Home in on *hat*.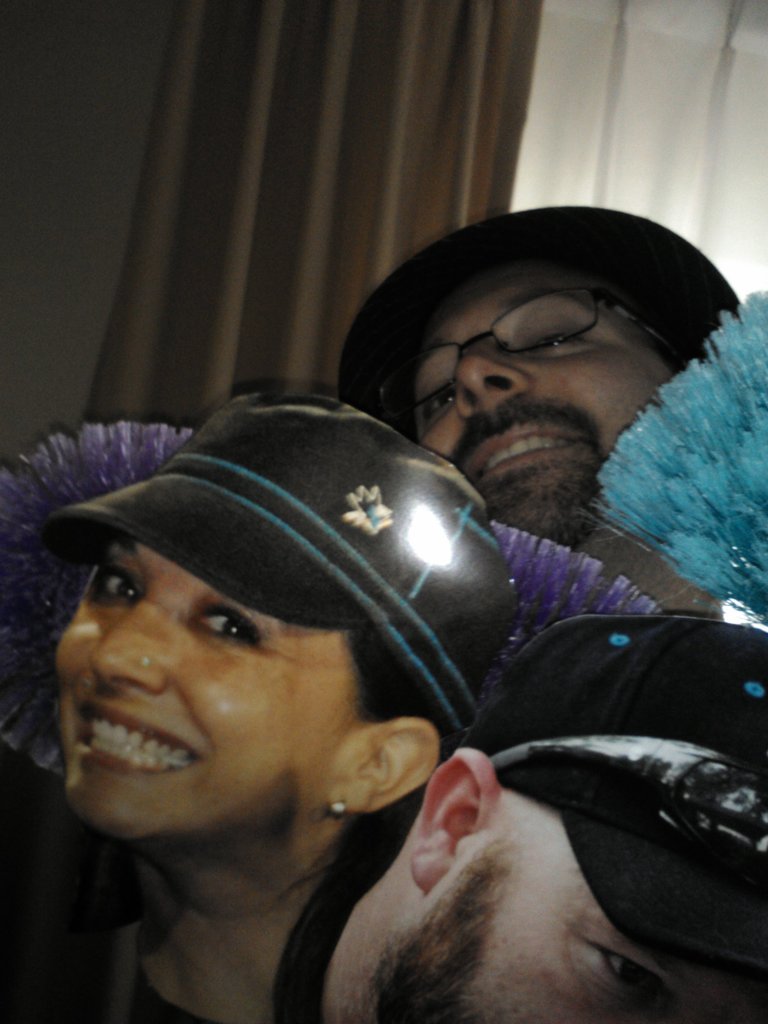
Homed in at <bbox>464, 602, 767, 975</bbox>.
